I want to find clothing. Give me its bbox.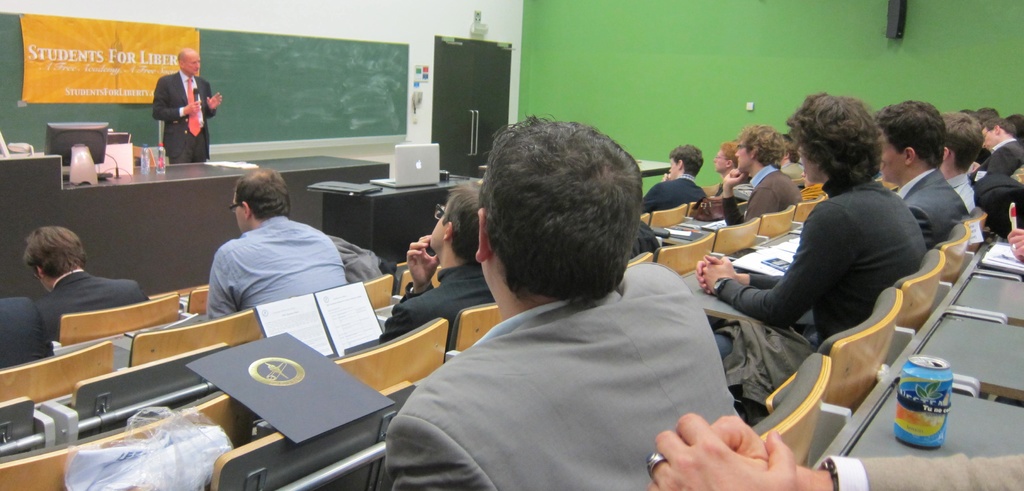
[left=890, top=164, right=975, bottom=246].
